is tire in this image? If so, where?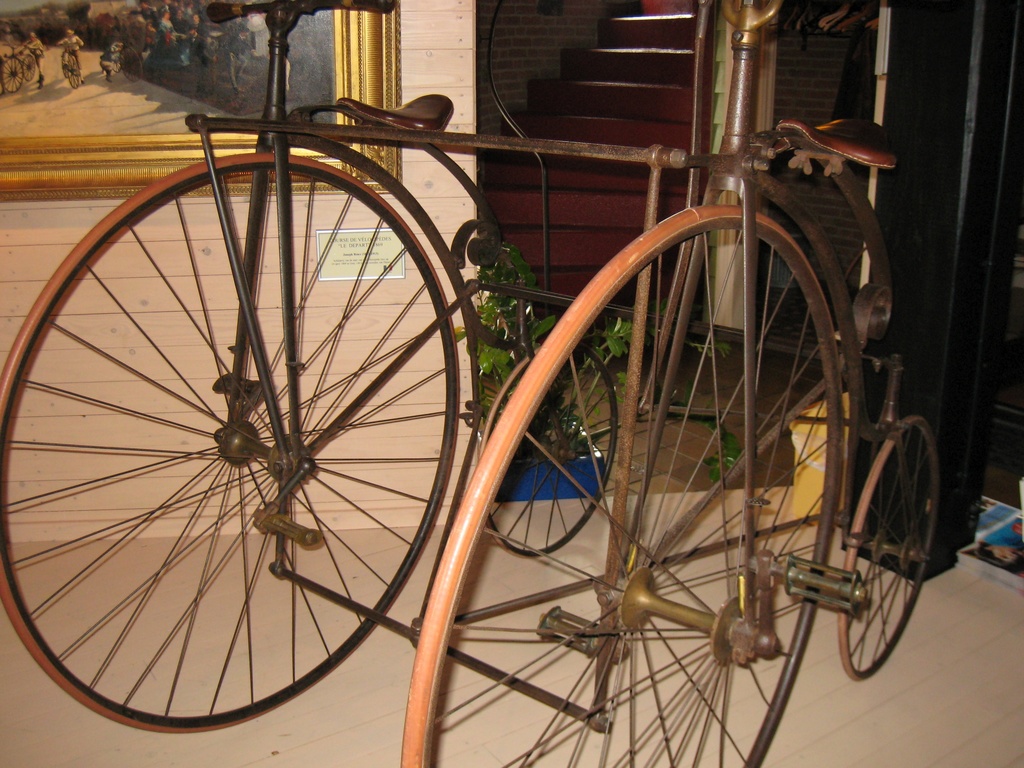
Yes, at (left=393, top=204, right=837, bottom=767).
